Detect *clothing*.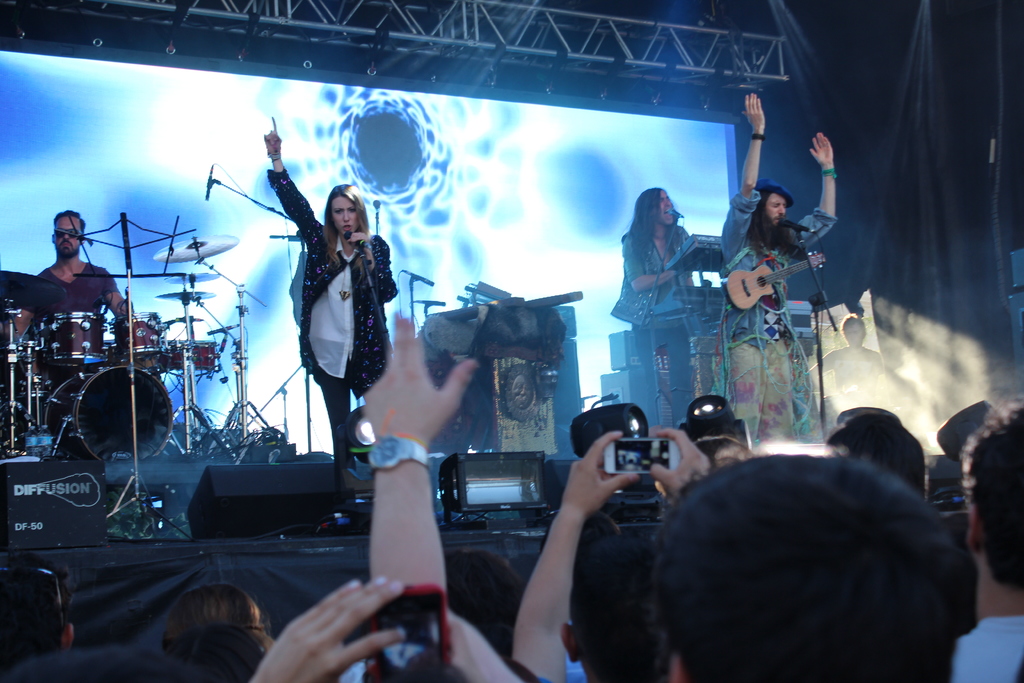
Detected at 21/261/118/336.
